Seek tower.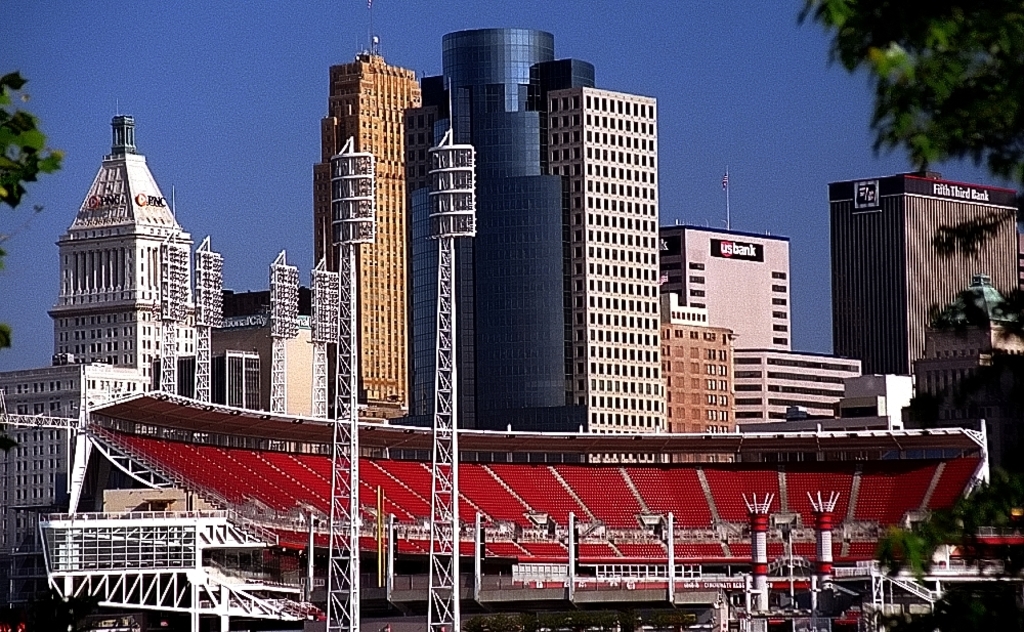
548/86/666/431.
